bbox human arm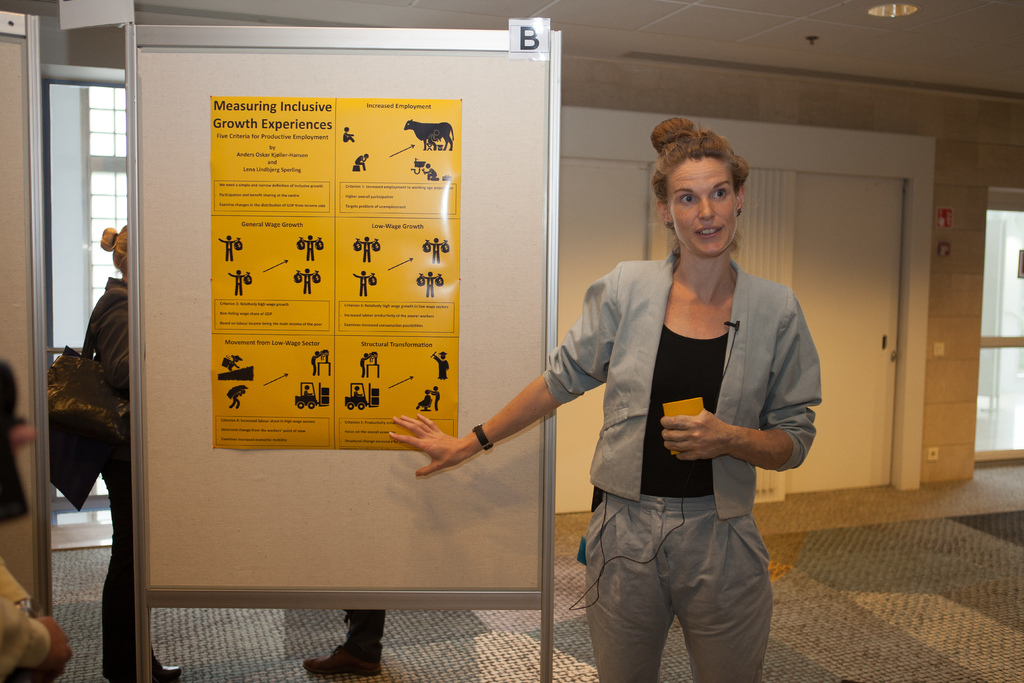
[95, 304, 131, 396]
